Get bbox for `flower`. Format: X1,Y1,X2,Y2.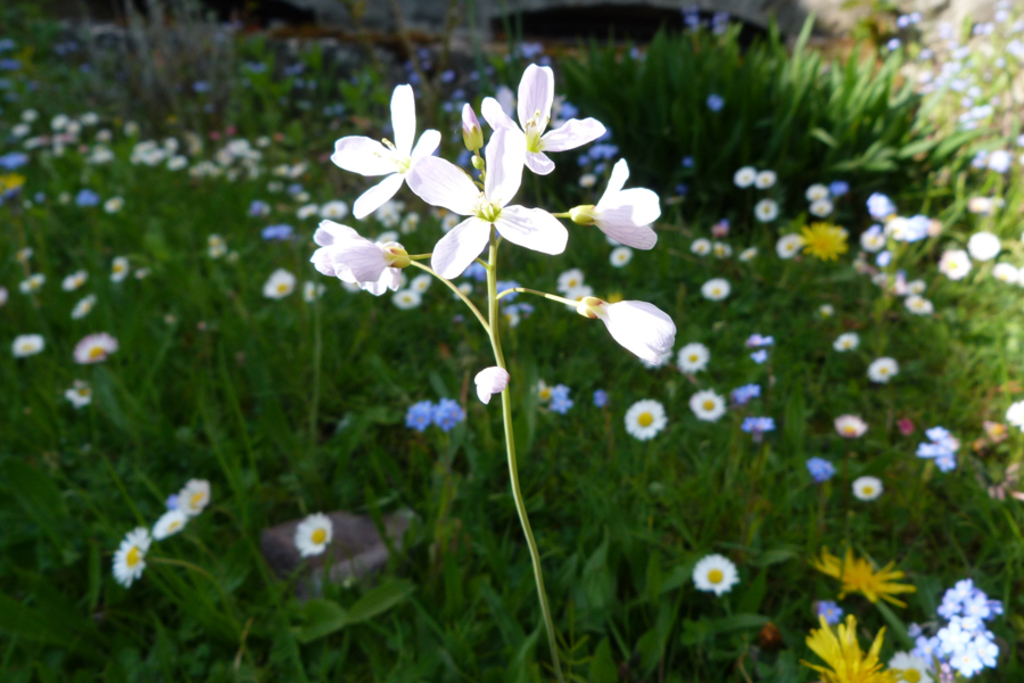
579,297,675,365.
